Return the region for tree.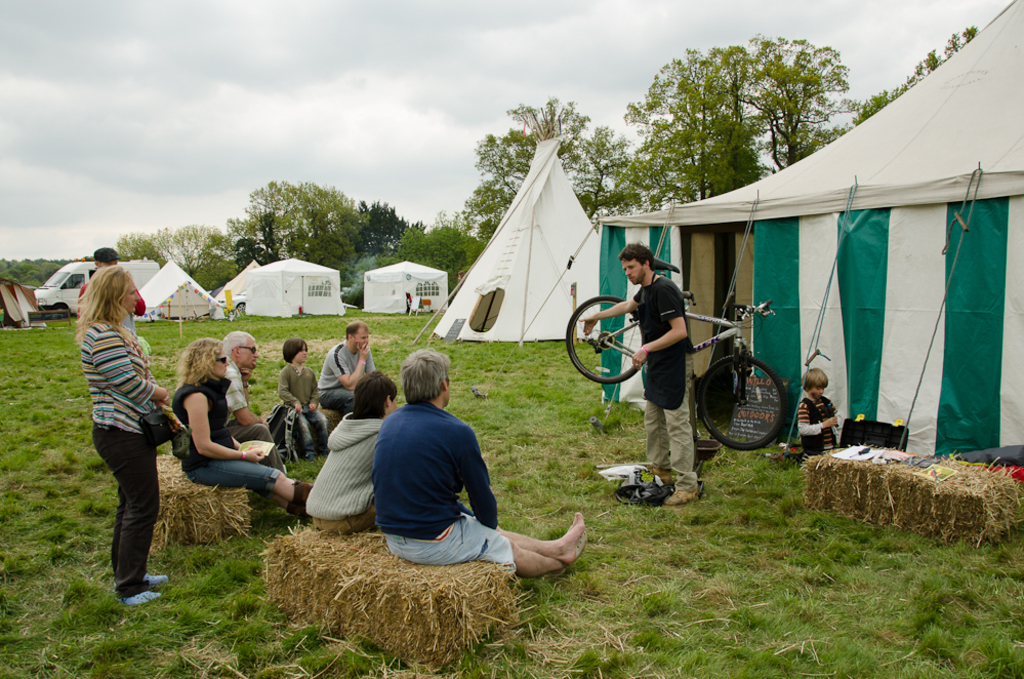
611/36/760/211.
